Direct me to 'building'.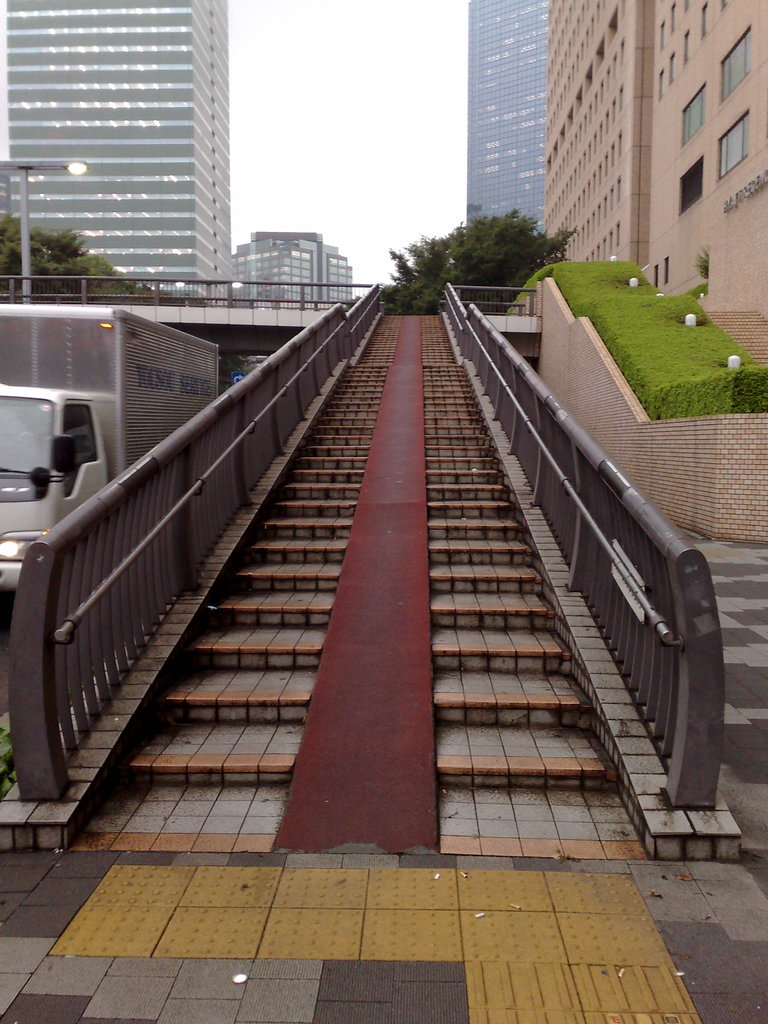
Direction: rect(548, 0, 767, 321).
